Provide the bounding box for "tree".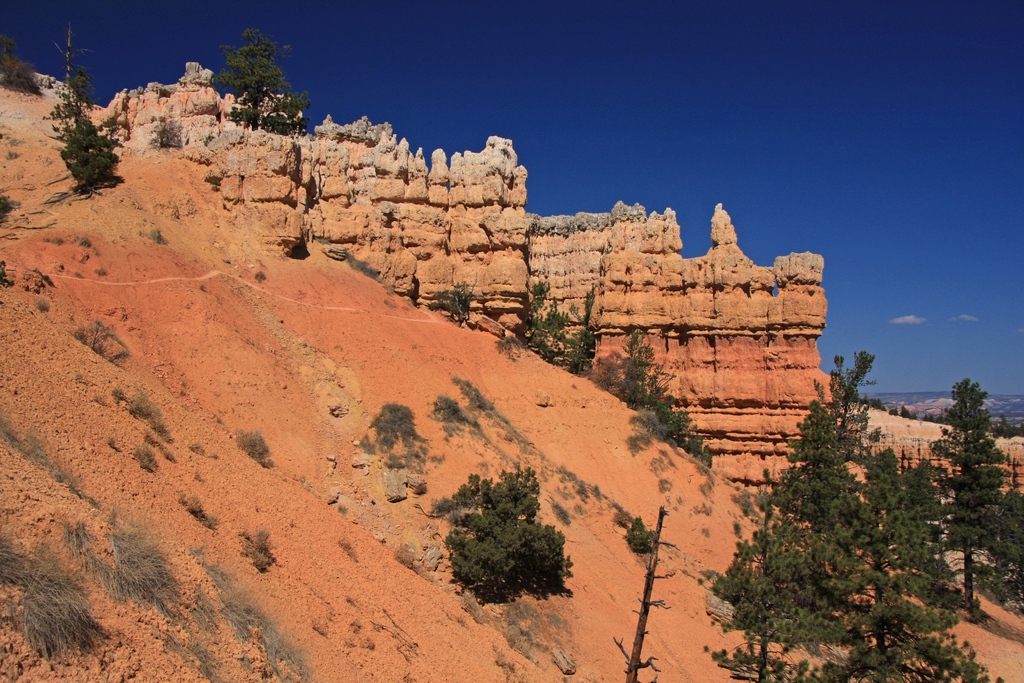
bbox(188, 26, 296, 129).
